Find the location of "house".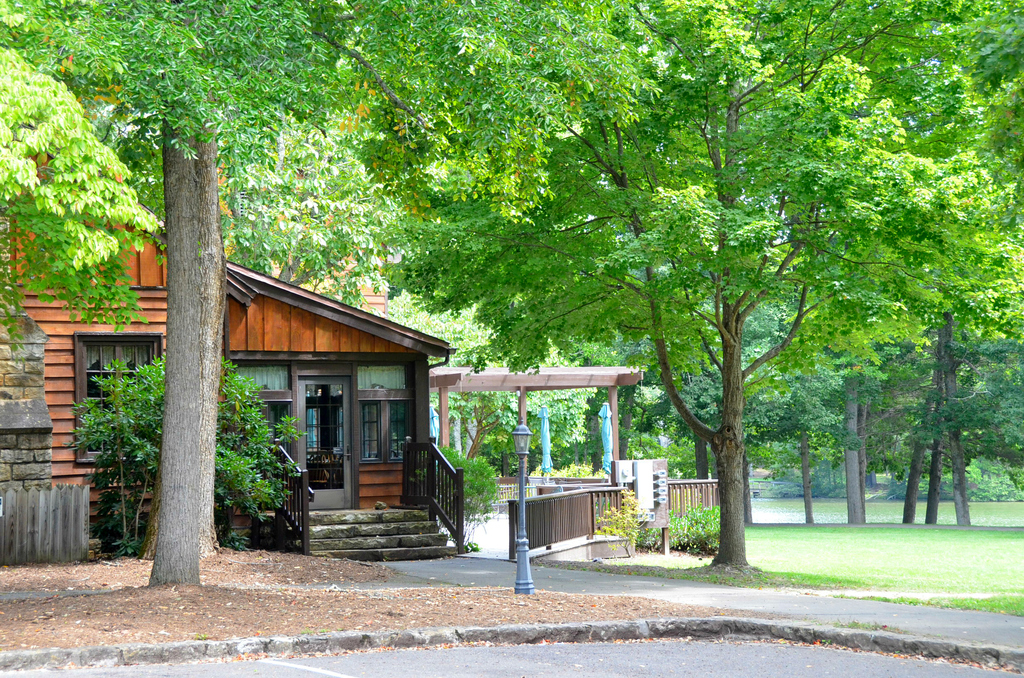
Location: rect(0, 148, 473, 562).
